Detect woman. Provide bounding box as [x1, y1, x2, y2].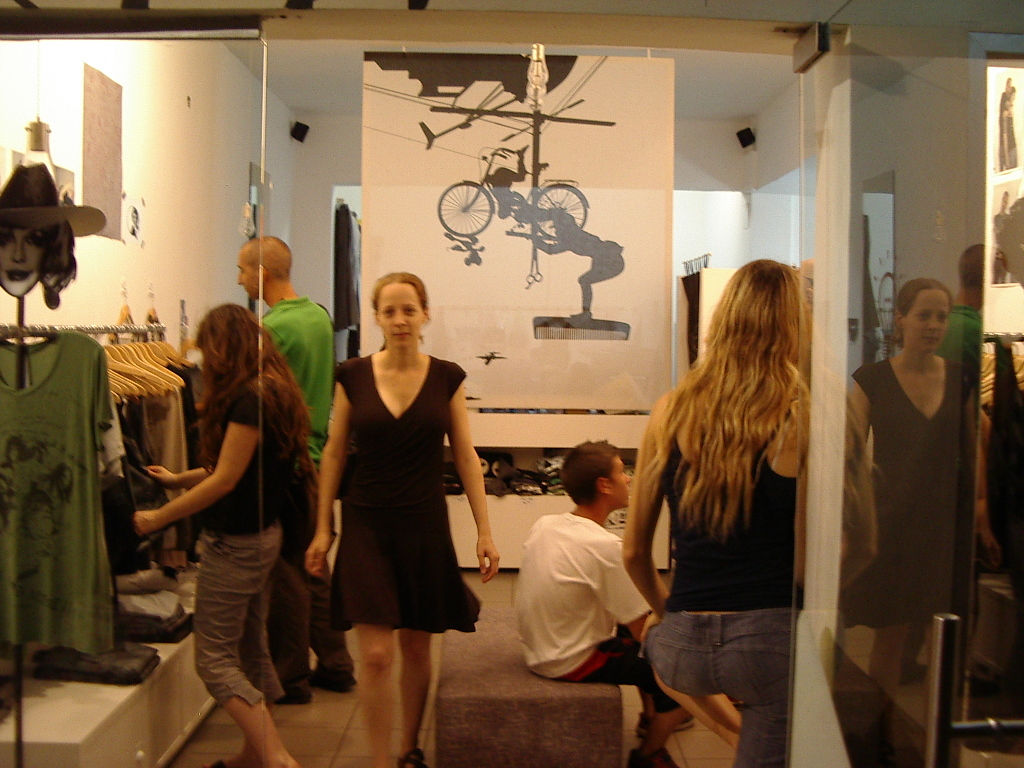
[304, 273, 501, 765].
